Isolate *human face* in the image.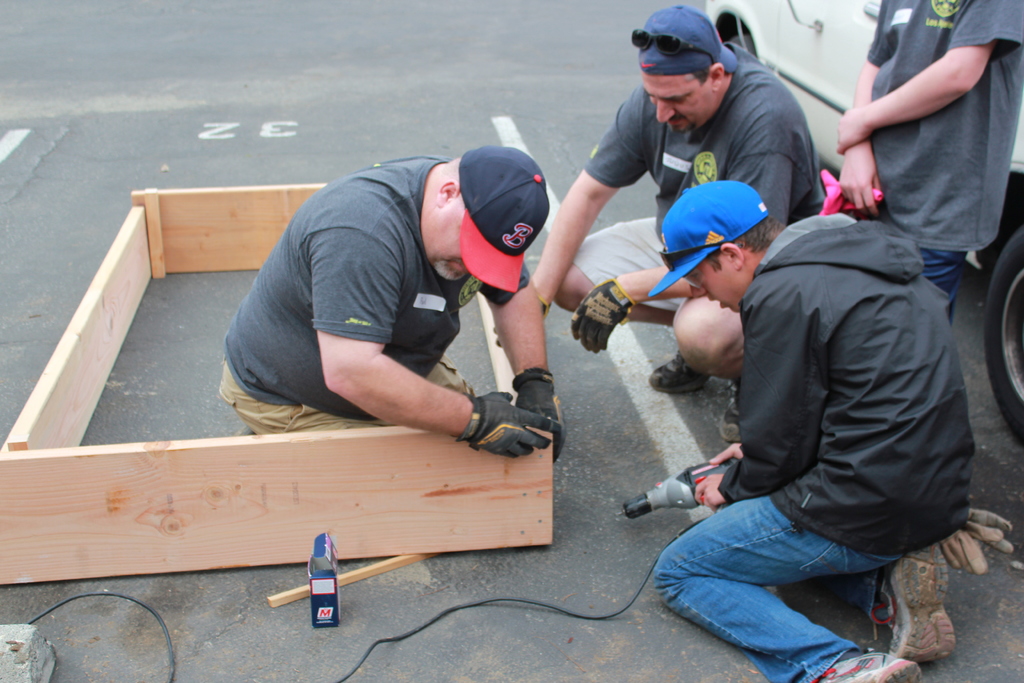
Isolated region: crop(424, 204, 468, 285).
